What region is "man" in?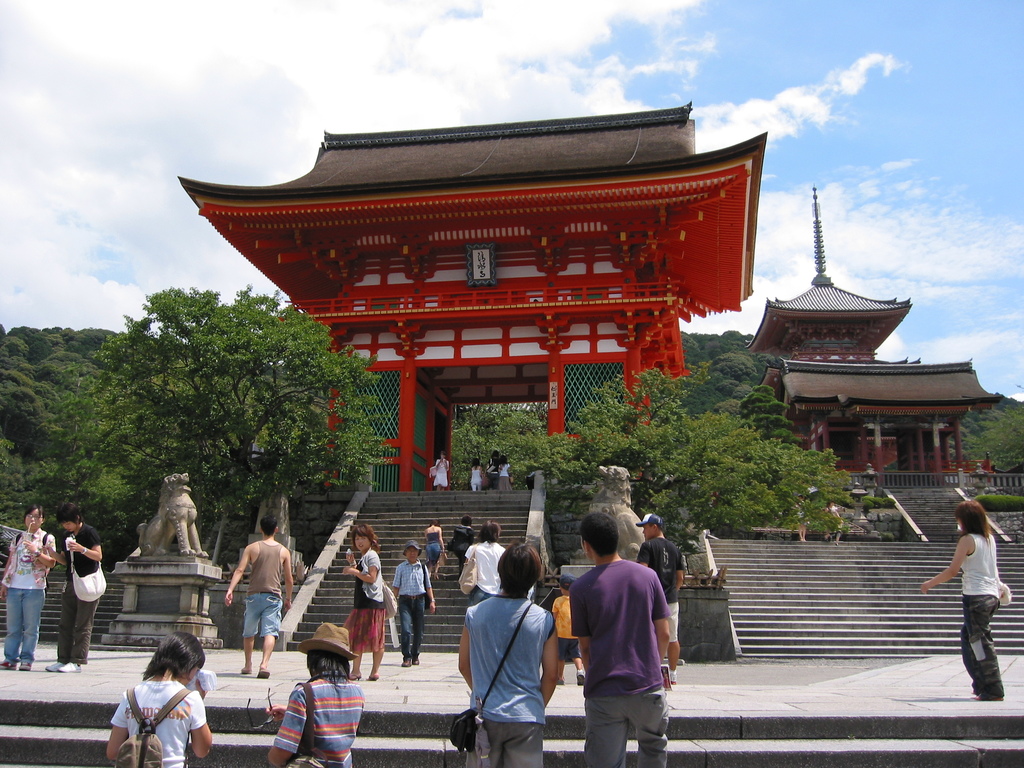
[215, 515, 302, 682].
